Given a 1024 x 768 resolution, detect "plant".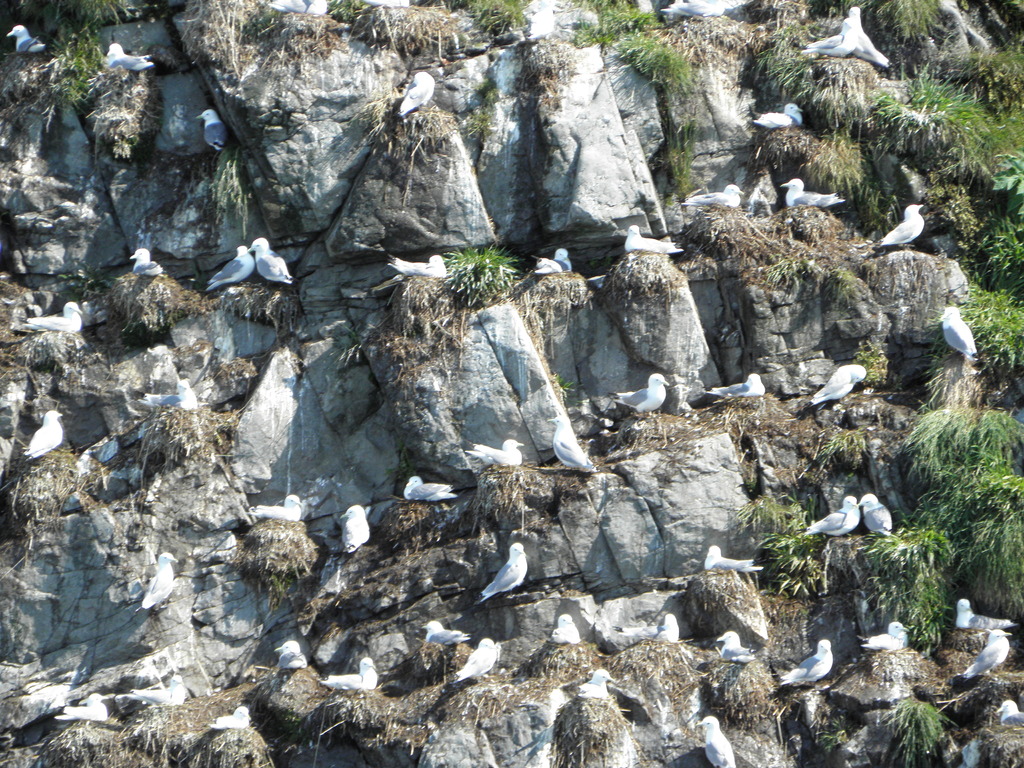
crop(248, 2, 342, 61).
